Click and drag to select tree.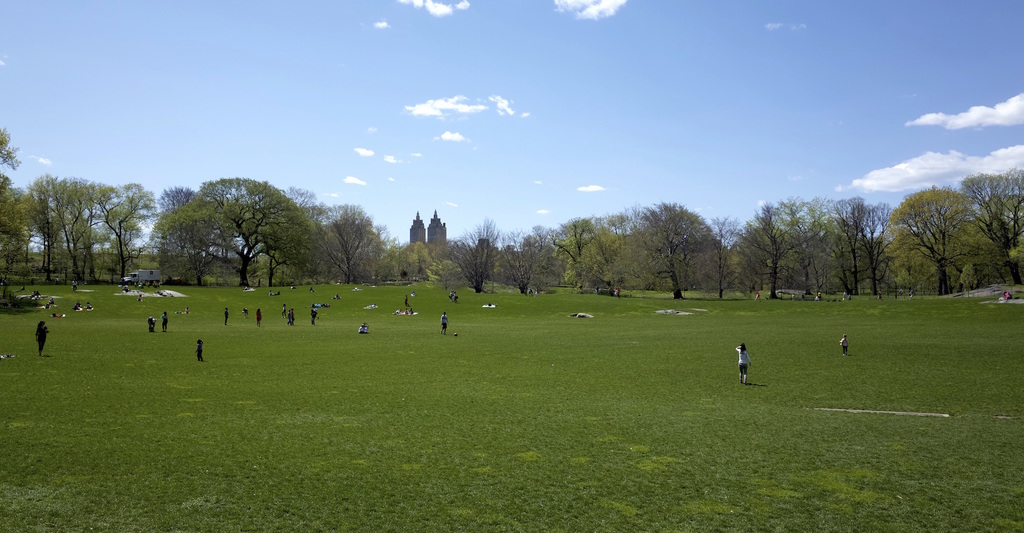
Selection: <bbox>713, 209, 741, 296</bbox>.
